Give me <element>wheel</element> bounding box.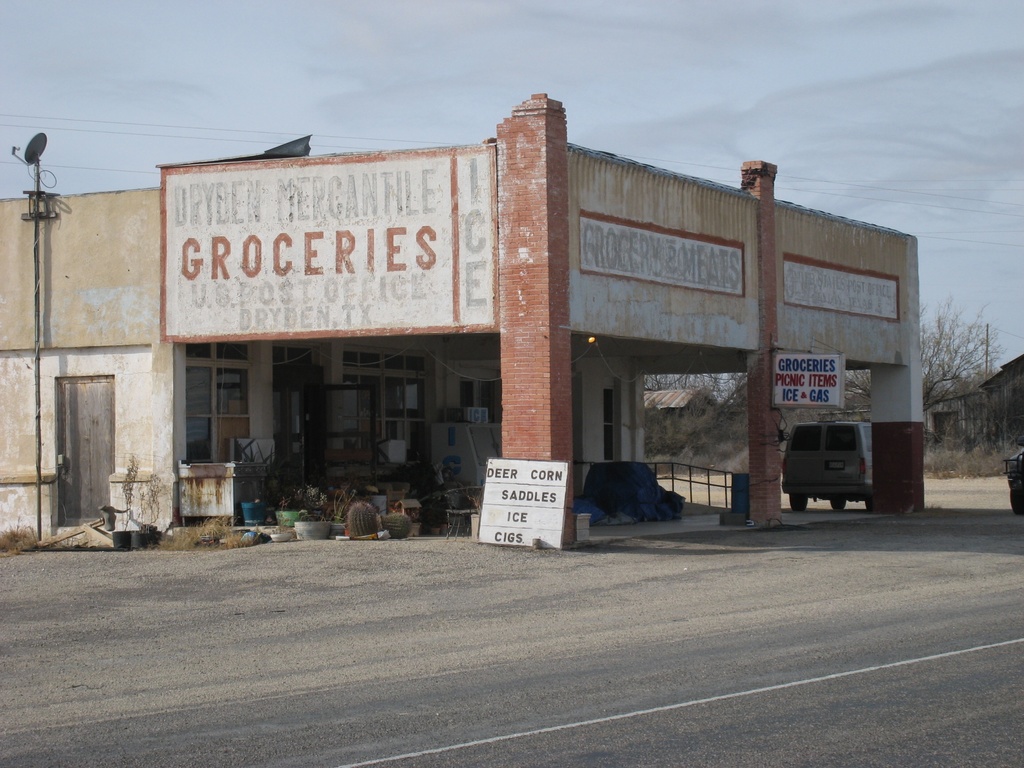
pyautogui.locateOnScreen(1007, 490, 1023, 516).
